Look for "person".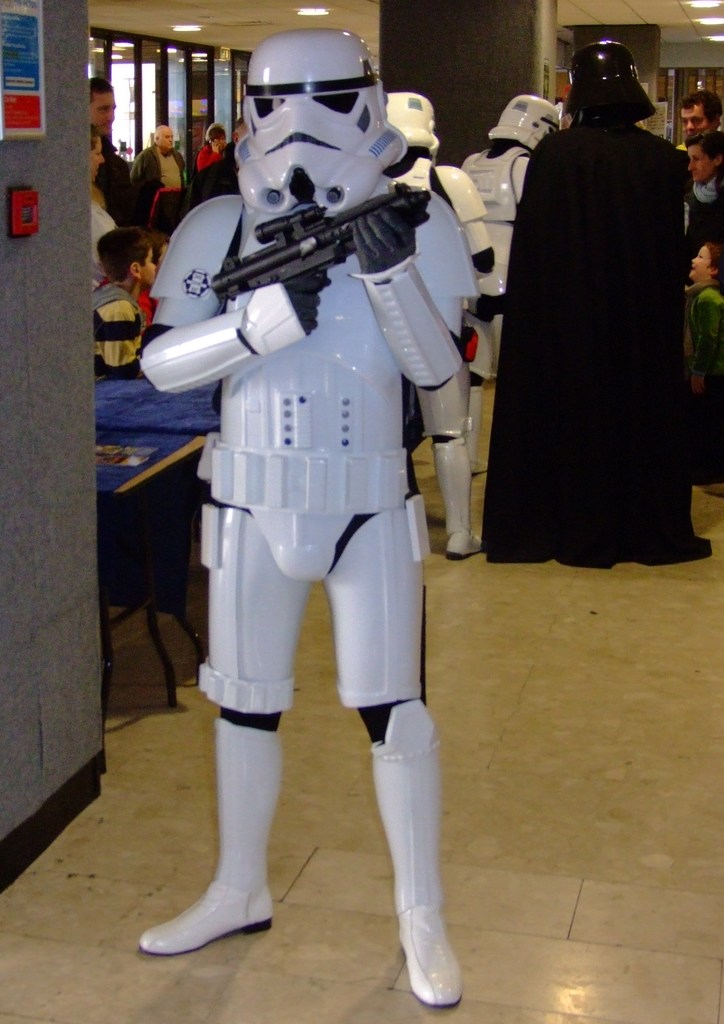
Found: box=[92, 78, 130, 225].
